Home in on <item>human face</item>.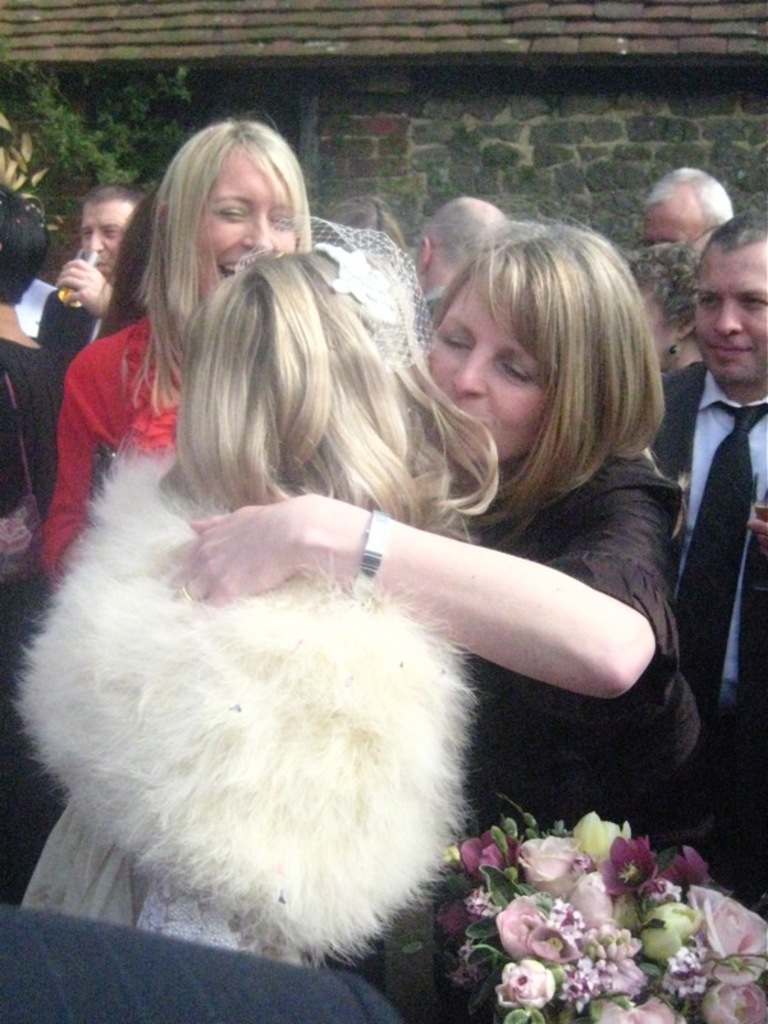
Homed in at 426:275:553:461.
